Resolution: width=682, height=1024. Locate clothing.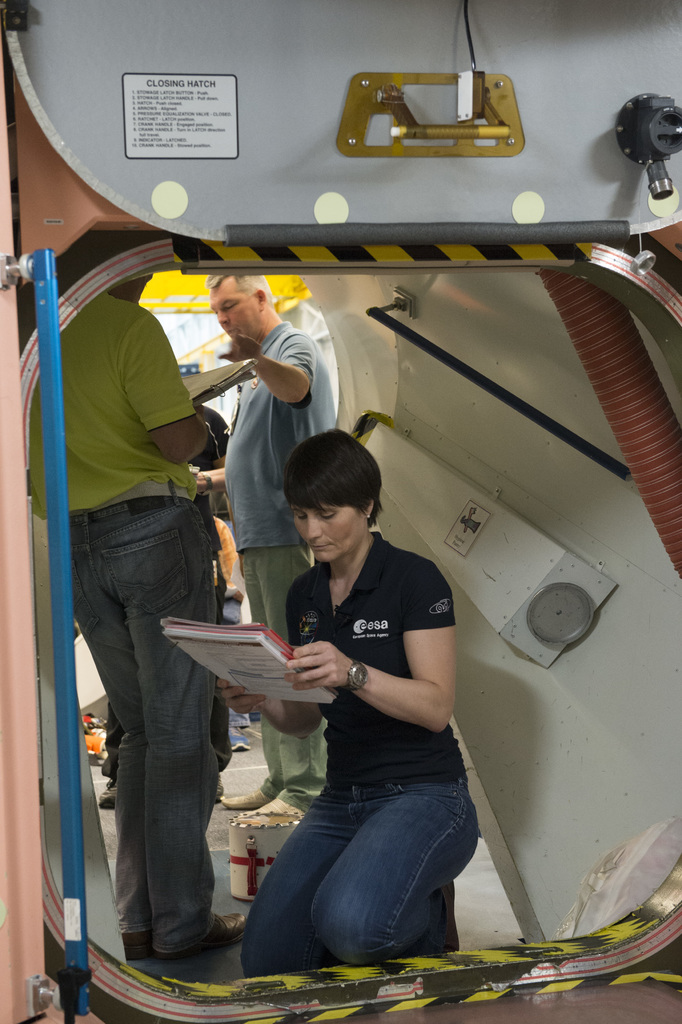
54:209:249:966.
